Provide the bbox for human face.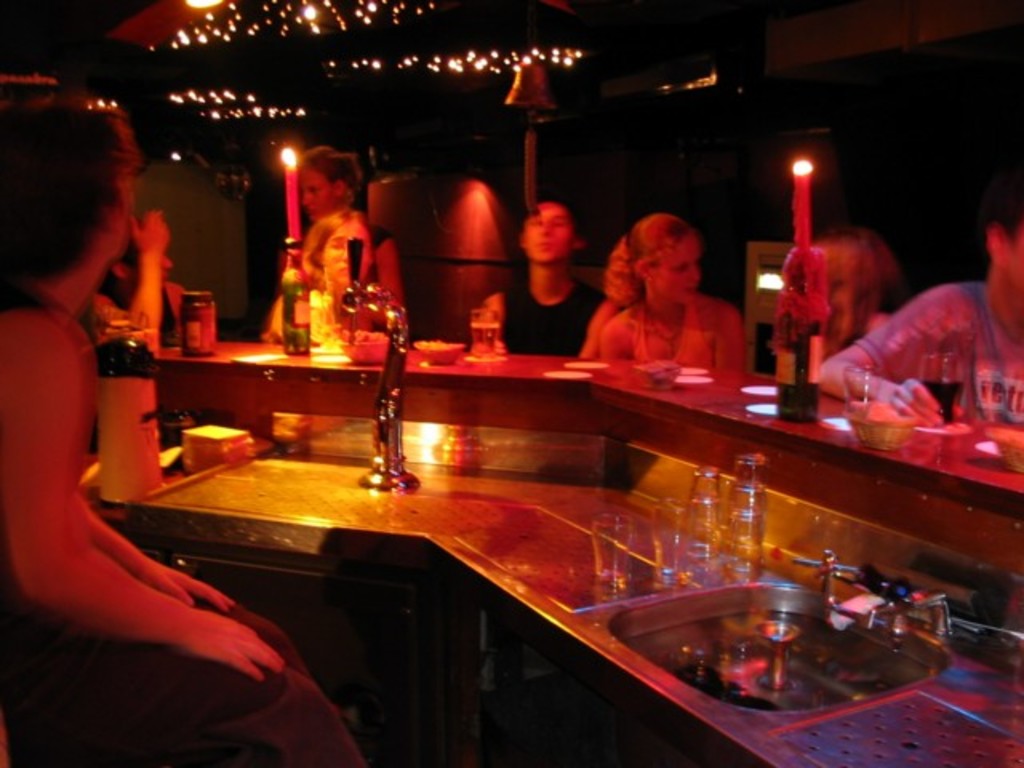
{"left": 1002, "top": 226, "right": 1022, "bottom": 285}.
